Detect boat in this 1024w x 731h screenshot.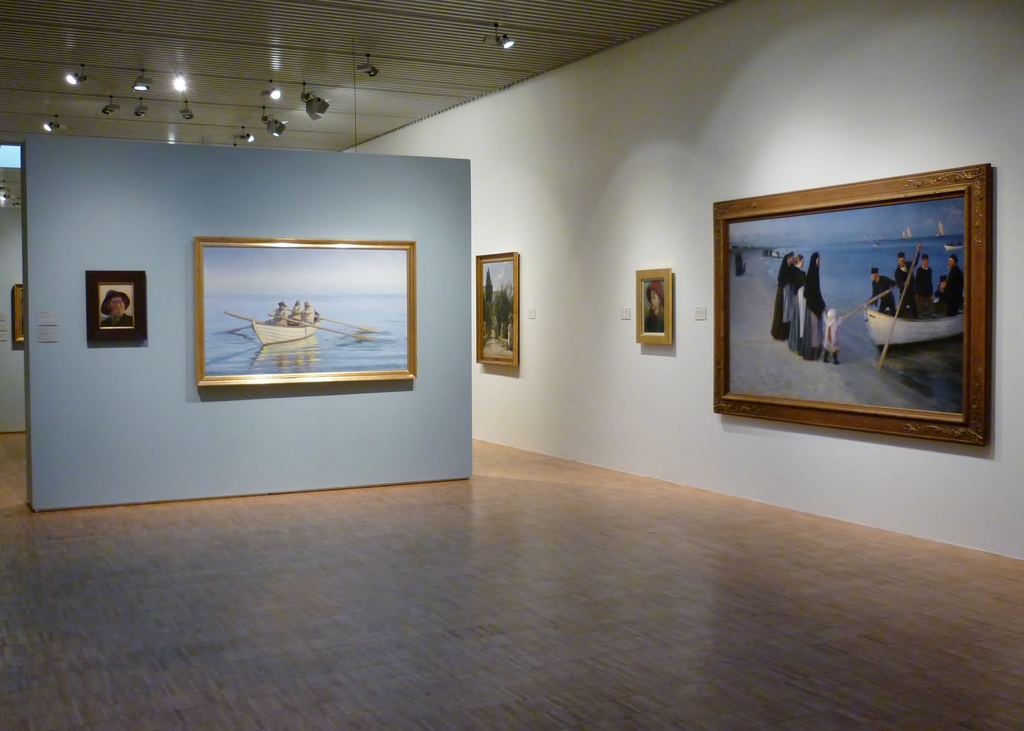
Detection: 248,305,318,347.
